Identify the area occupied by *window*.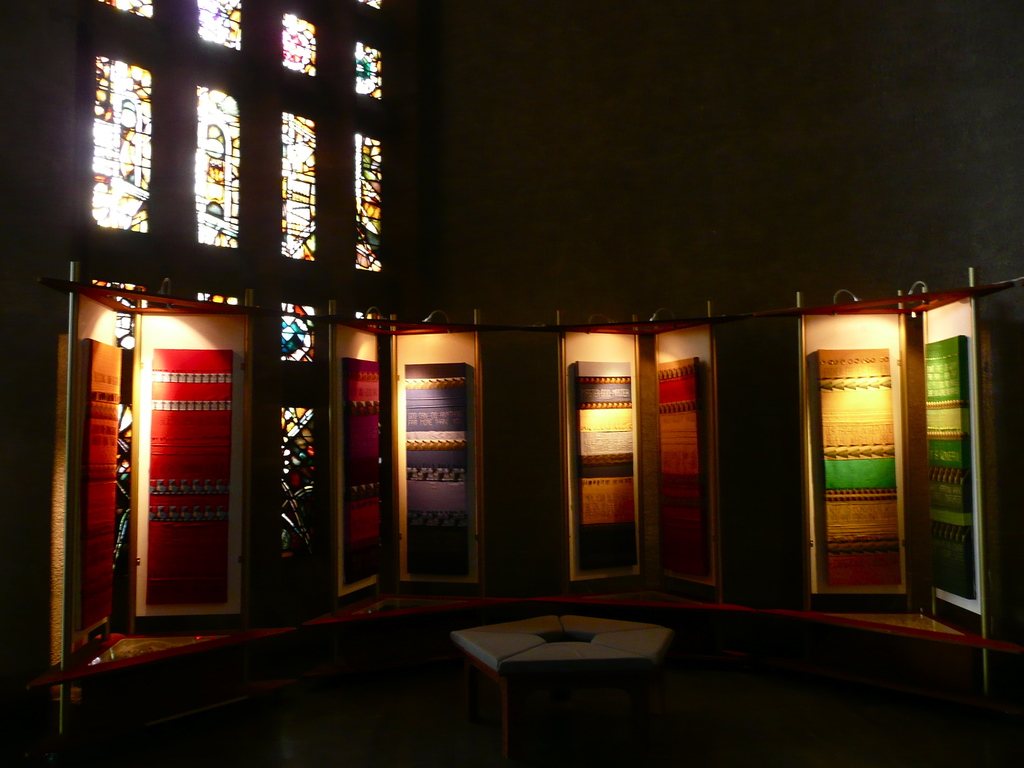
Area: <box>282,111,311,263</box>.
